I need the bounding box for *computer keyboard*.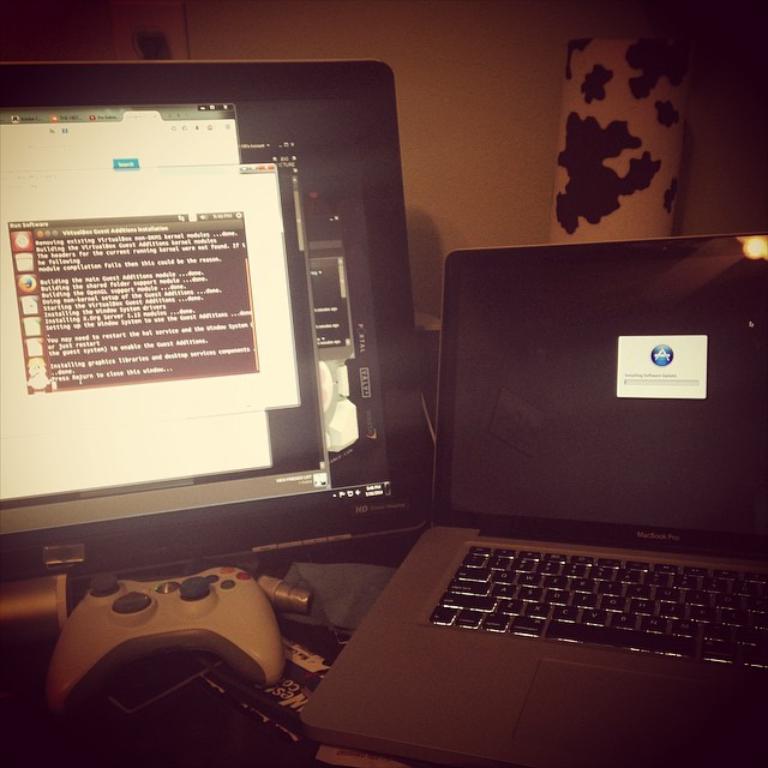
Here it is: [430,541,767,665].
